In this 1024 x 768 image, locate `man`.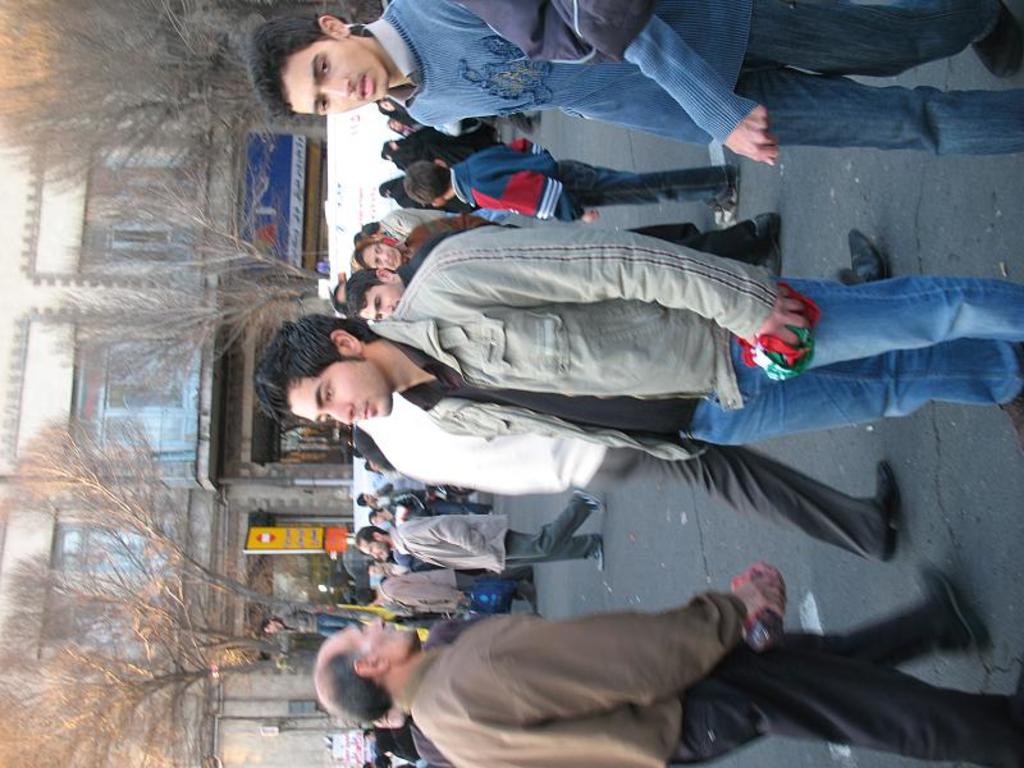
Bounding box: BBox(362, 214, 460, 241).
